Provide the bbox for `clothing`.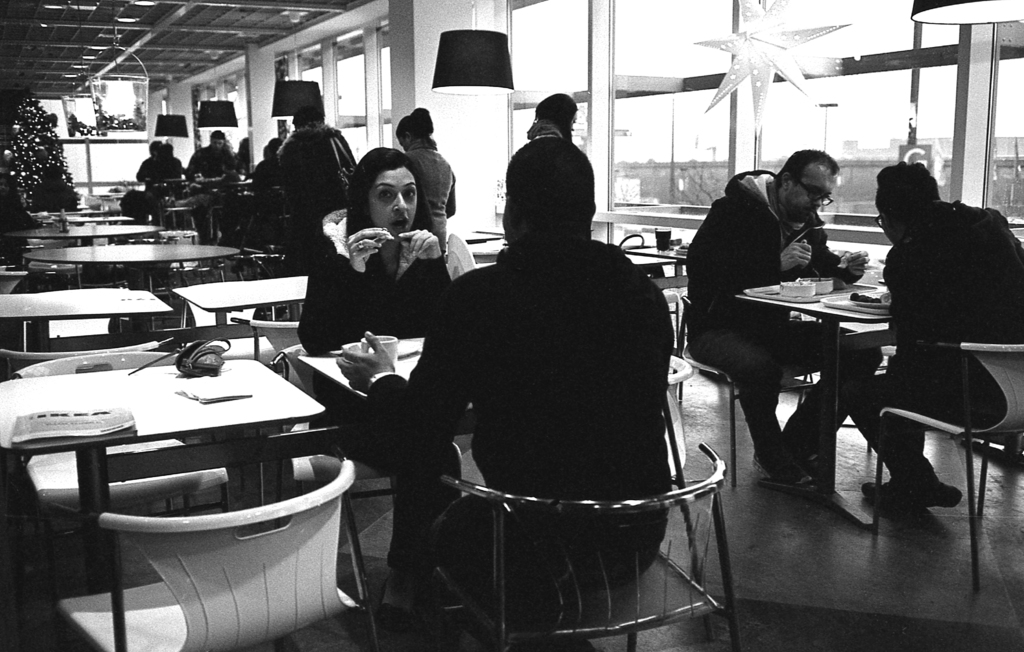
295, 208, 465, 574.
